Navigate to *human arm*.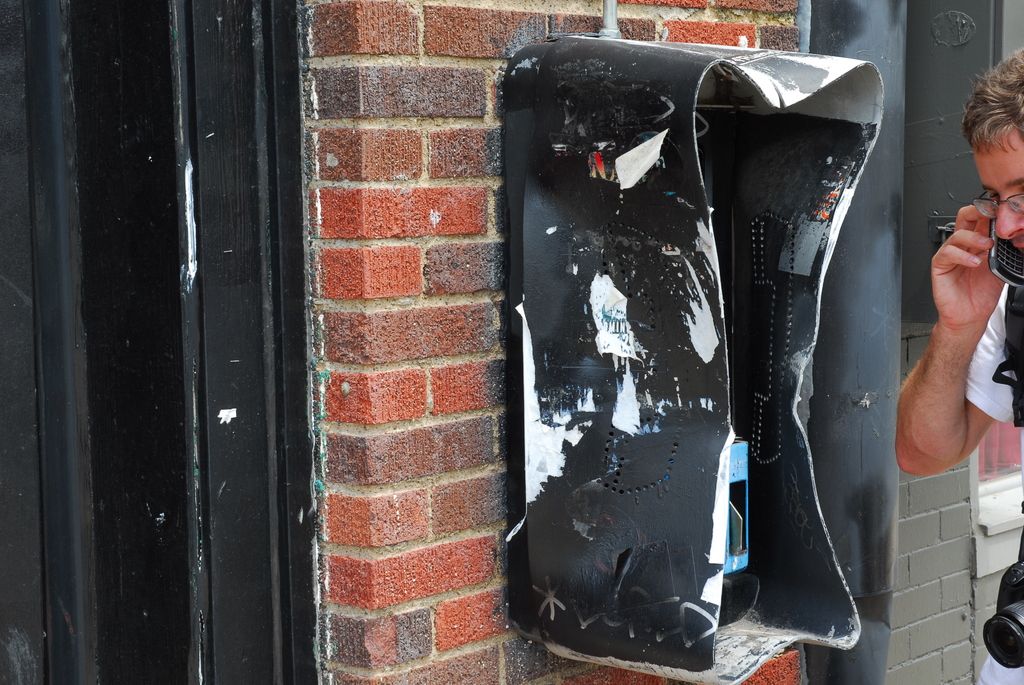
Navigation target: x1=900 y1=205 x2=1011 y2=509.
